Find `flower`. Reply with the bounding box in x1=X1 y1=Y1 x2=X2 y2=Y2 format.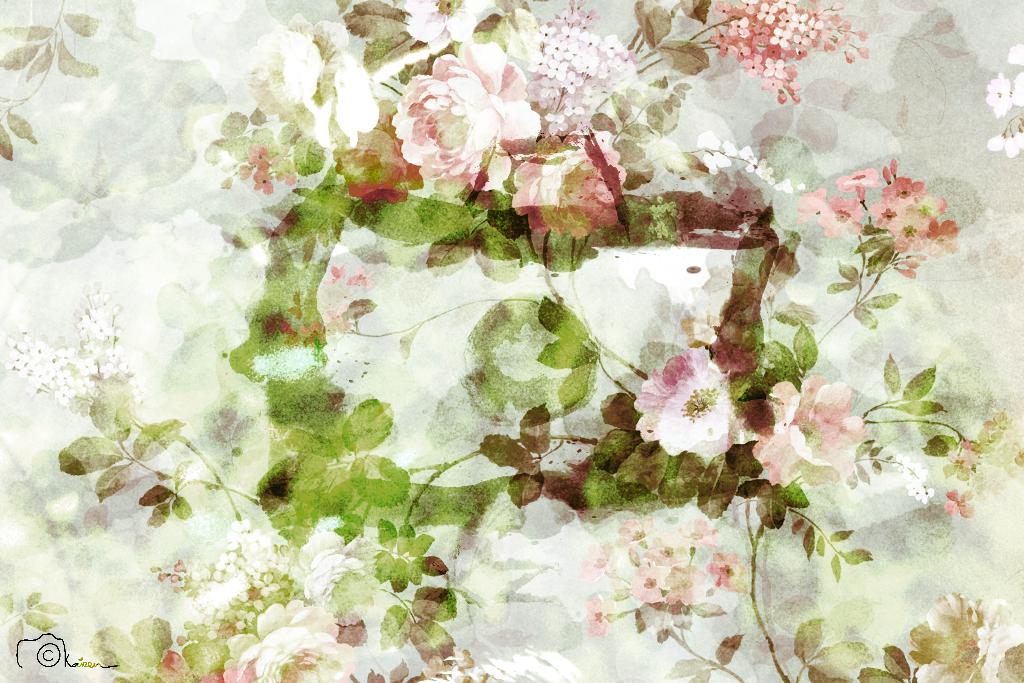
x1=726 y1=0 x2=868 y2=101.
